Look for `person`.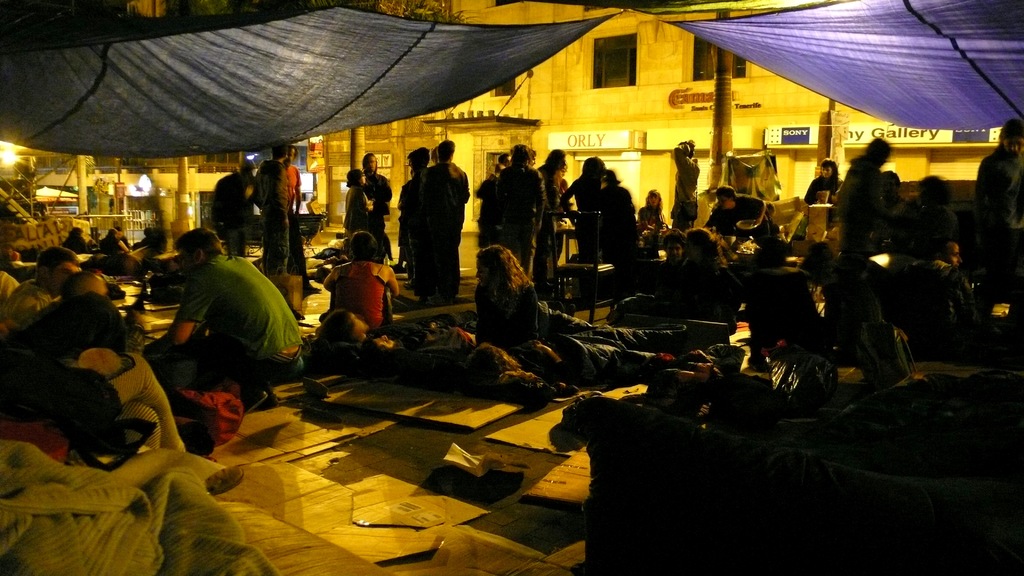
Found: <bbox>669, 141, 701, 242</bbox>.
